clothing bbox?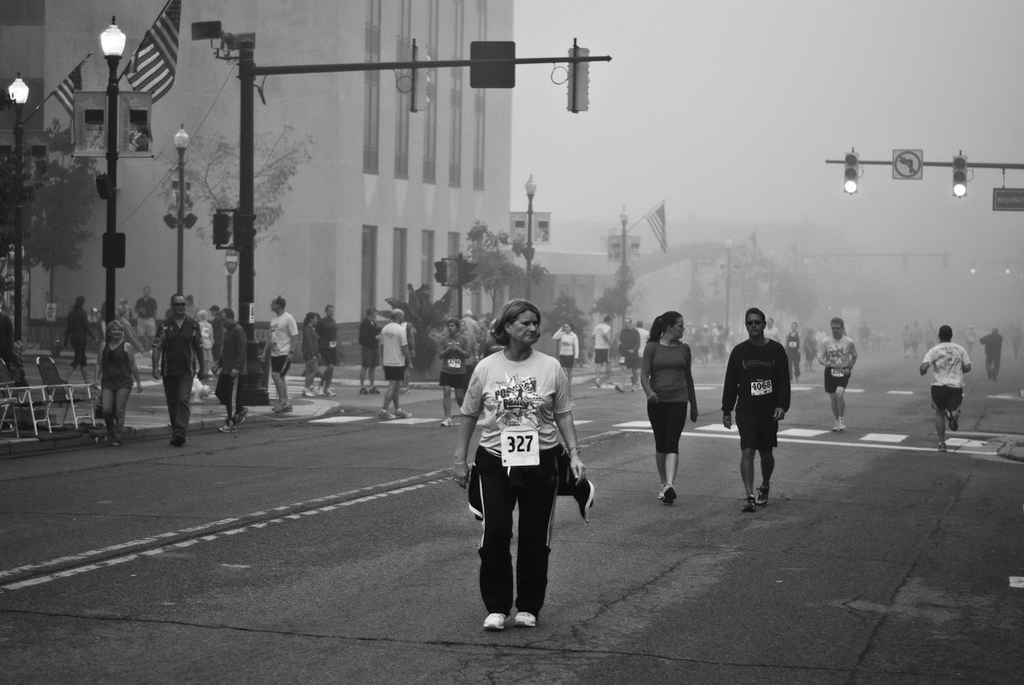
box(317, 315, 335, 368)
